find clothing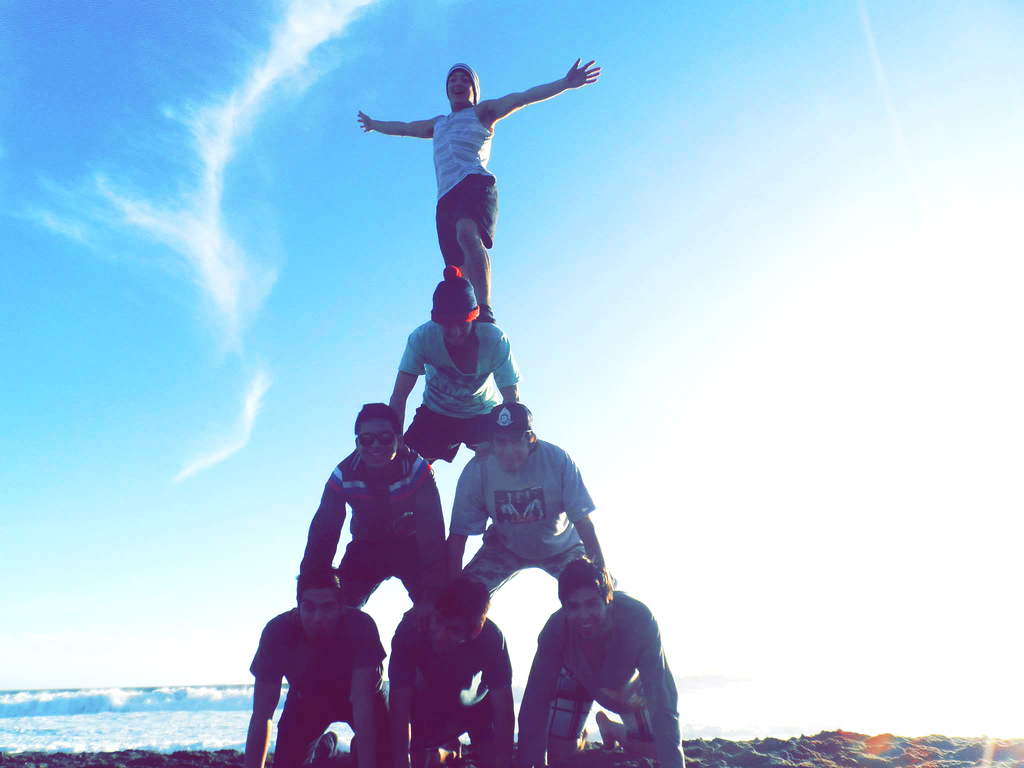
(381, 600, 540, 762)
